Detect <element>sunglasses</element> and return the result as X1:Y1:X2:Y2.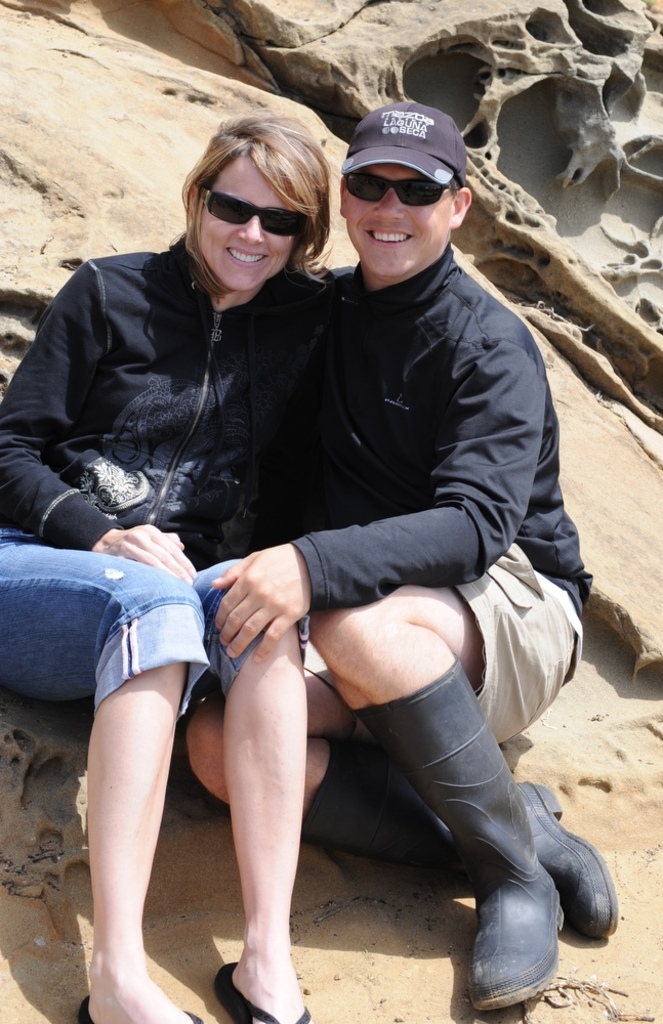
340:170:447:205.
